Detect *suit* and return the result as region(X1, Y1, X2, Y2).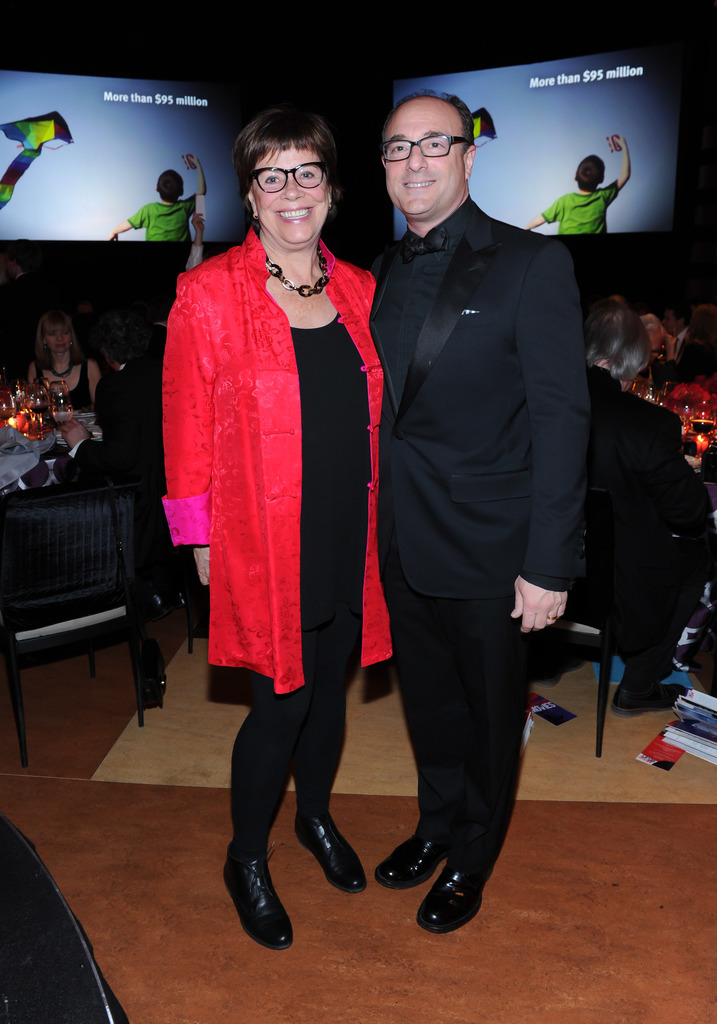
region(341, 204, 572, 929).
